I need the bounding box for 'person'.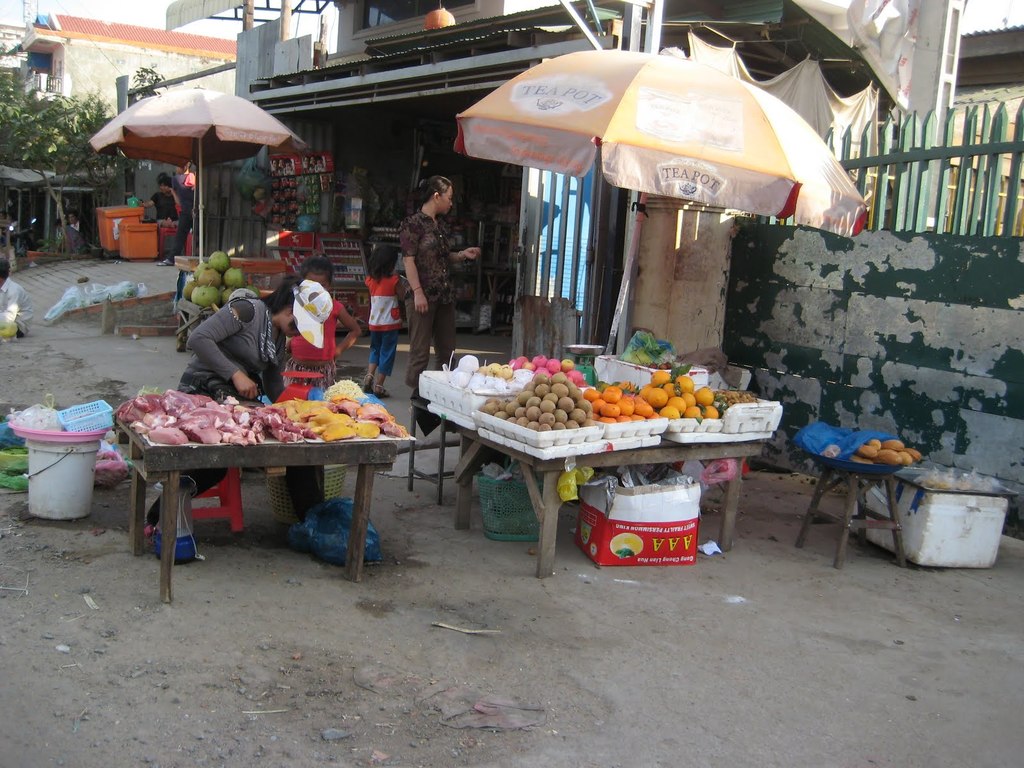
Here it is: [140, 276, 333, 532].
